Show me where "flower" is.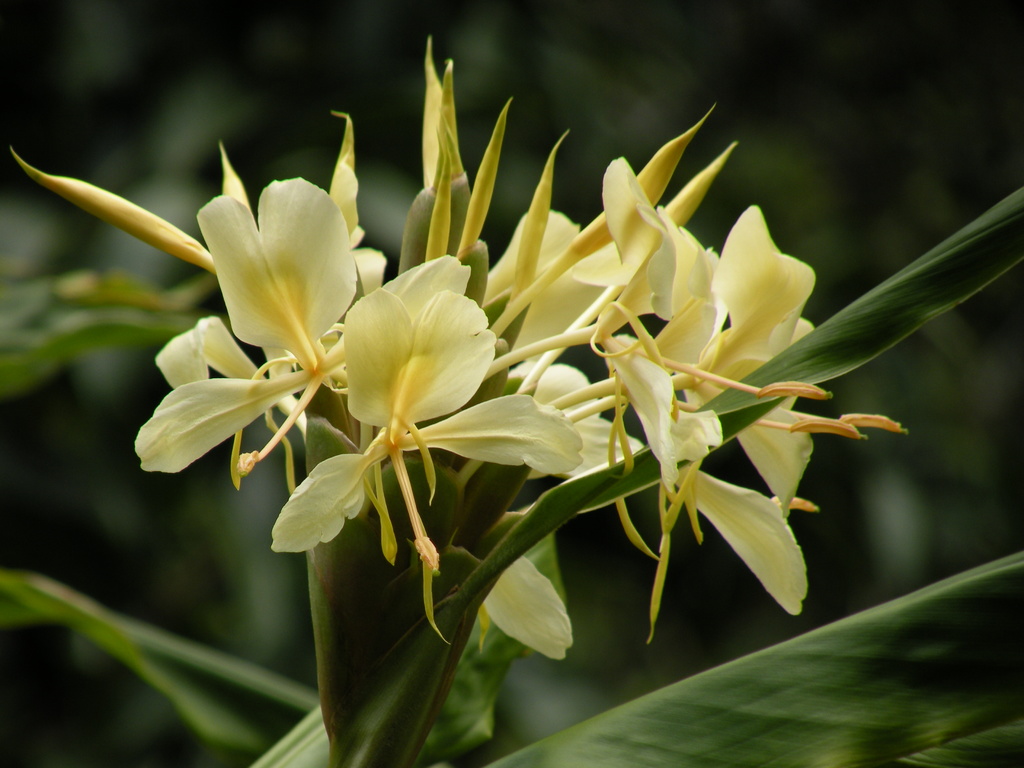
"flower" is at region(275, 289, 589, 570).
